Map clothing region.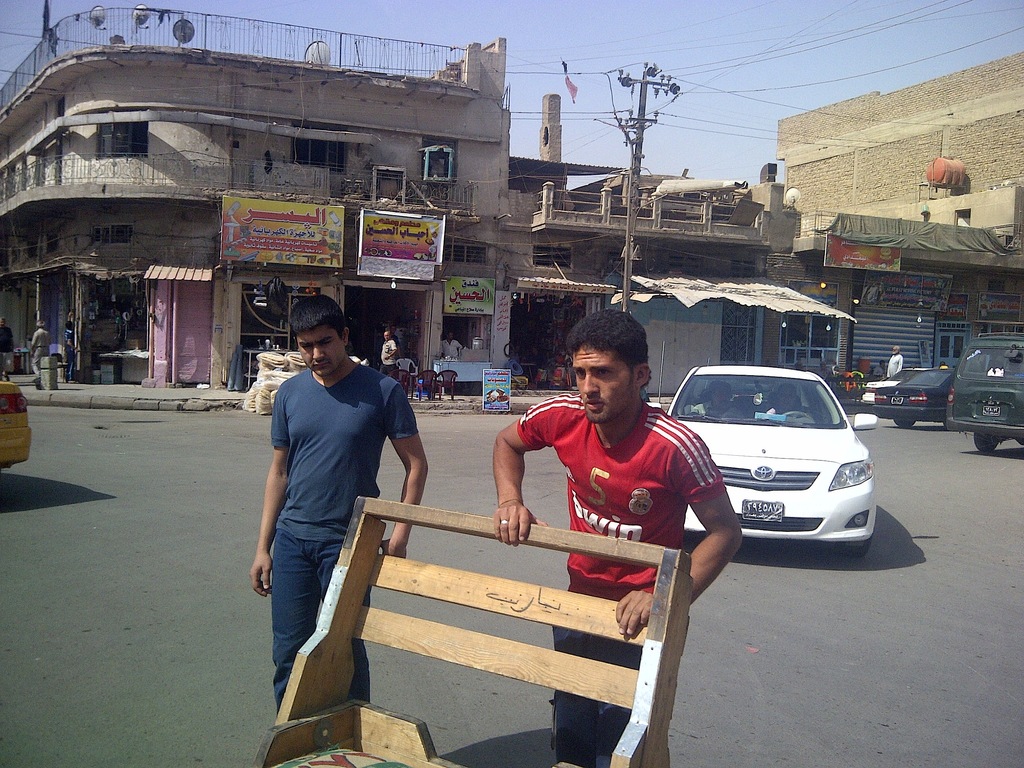
Mapped to bbox(519, 392, 716, 767).
